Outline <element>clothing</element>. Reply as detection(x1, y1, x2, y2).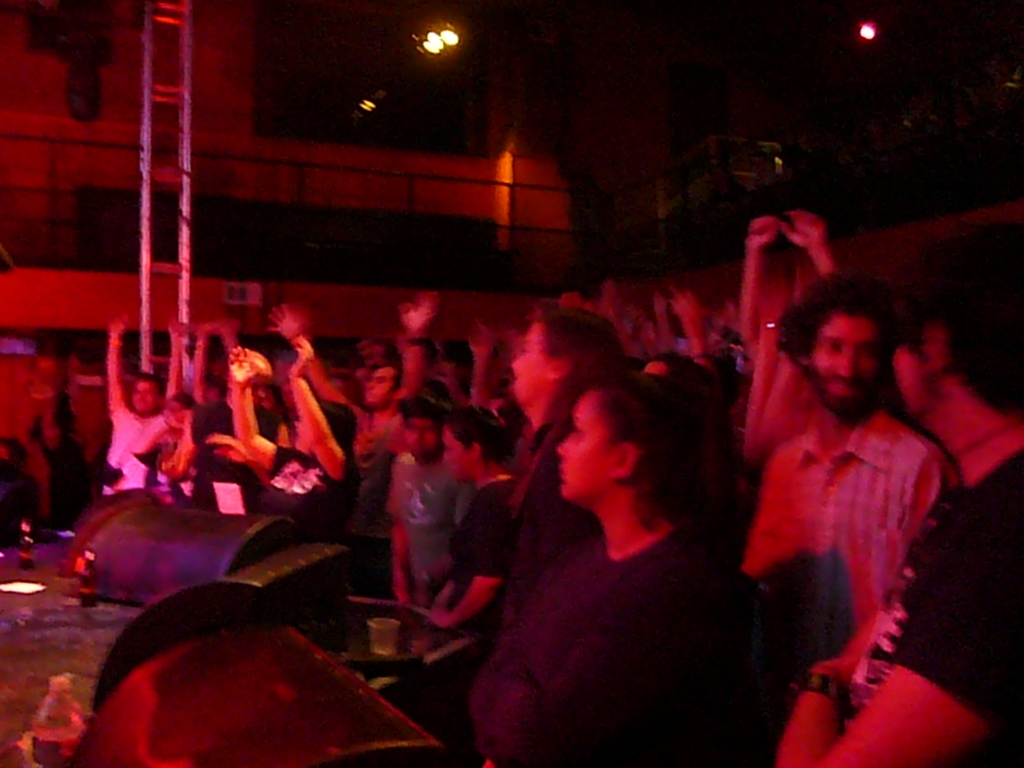
detection(104, 416, 156, 486).
